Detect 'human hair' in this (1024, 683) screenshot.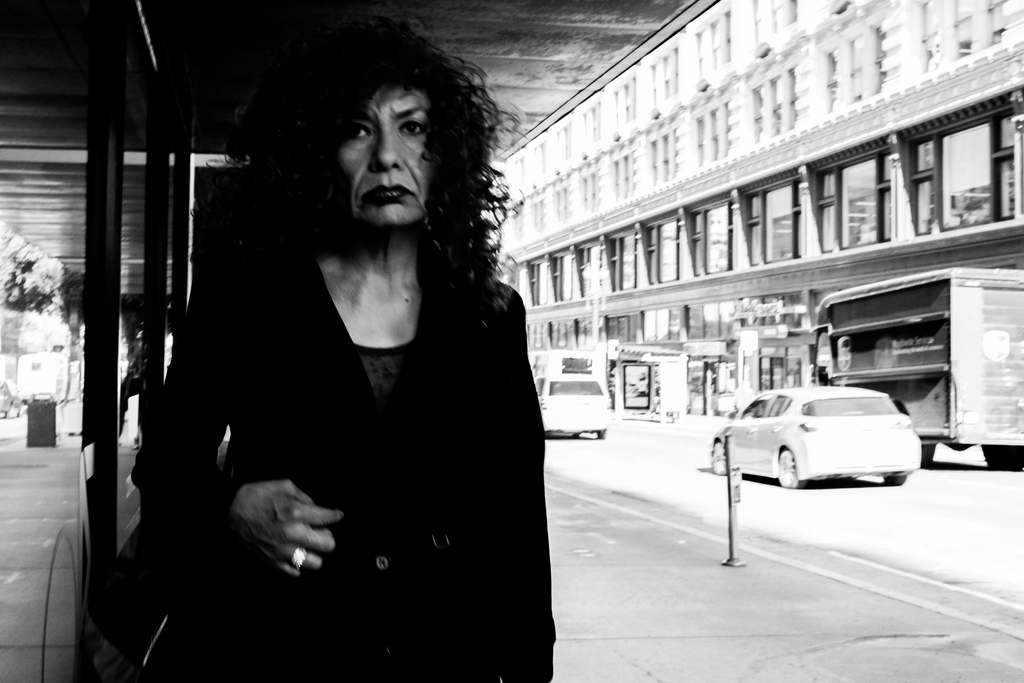
Detection: crop(218, 26, 506, 316).
